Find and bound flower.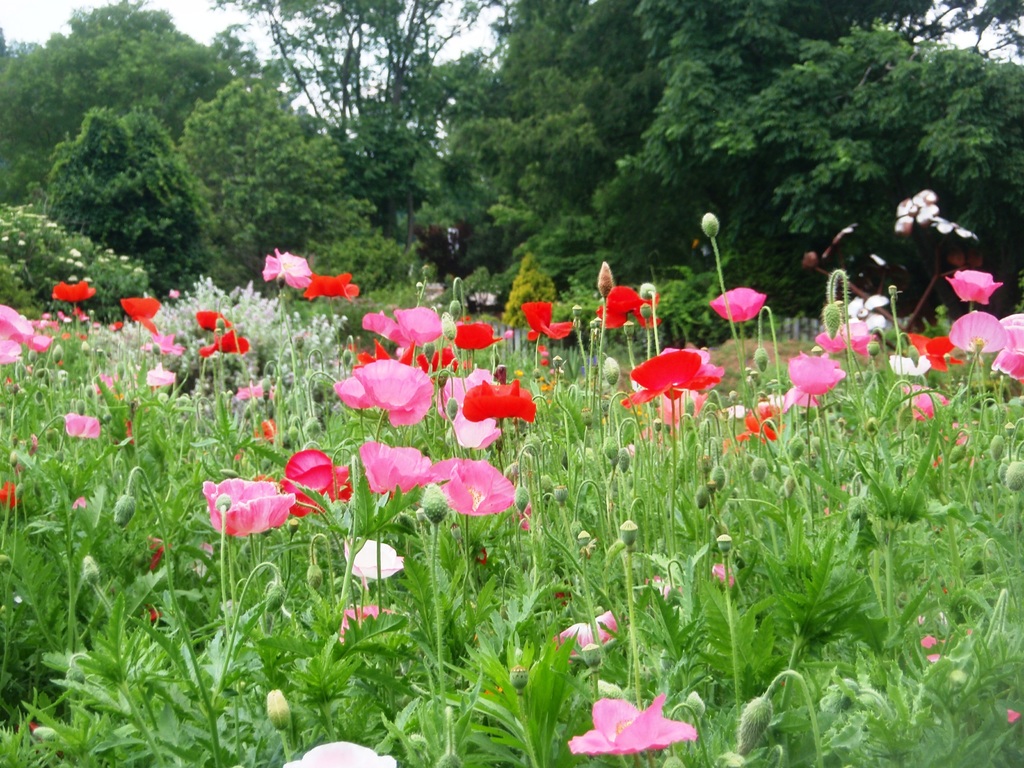
Bound: locate(200, 479, 296, 539).
